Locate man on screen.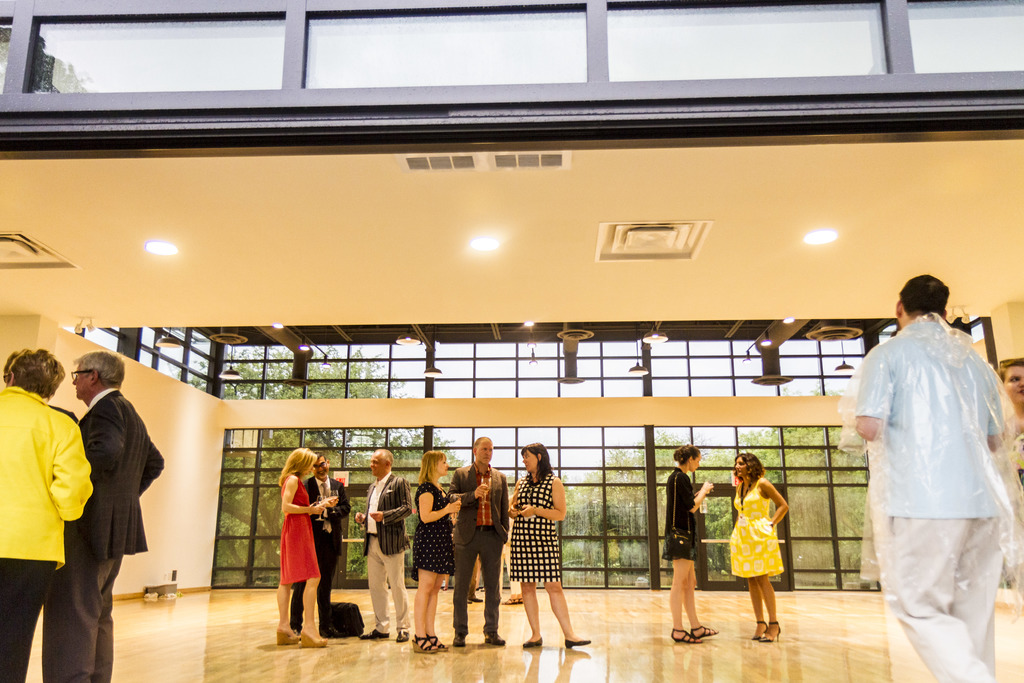
On screen at bbox=[289, 454, 351, 635].
